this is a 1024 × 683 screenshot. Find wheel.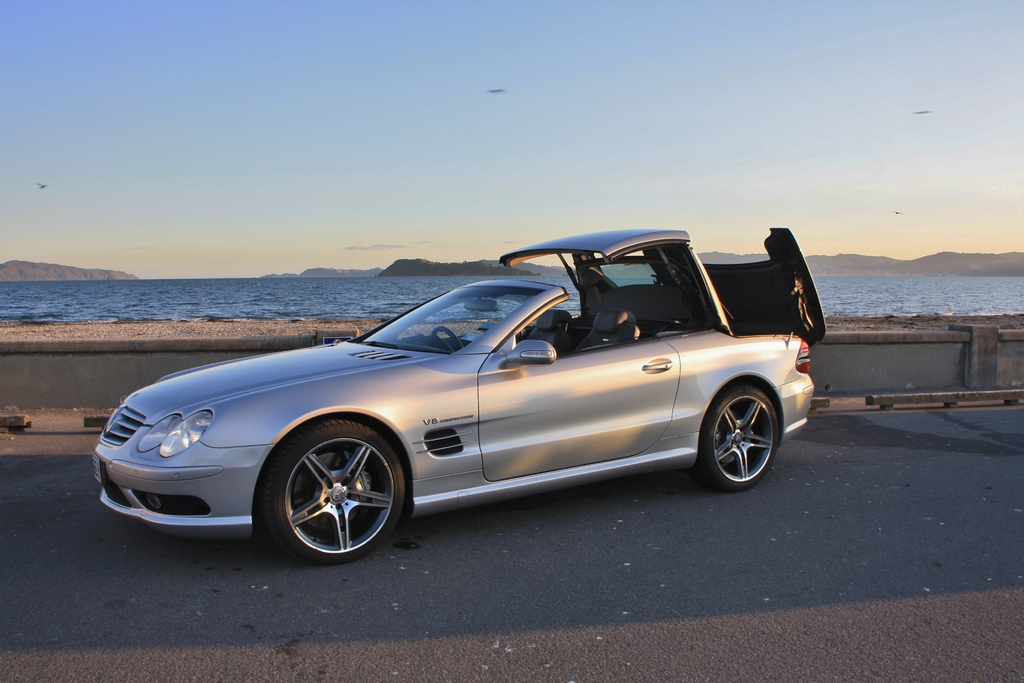
Bounding box: [700, 370, 786, 489].
